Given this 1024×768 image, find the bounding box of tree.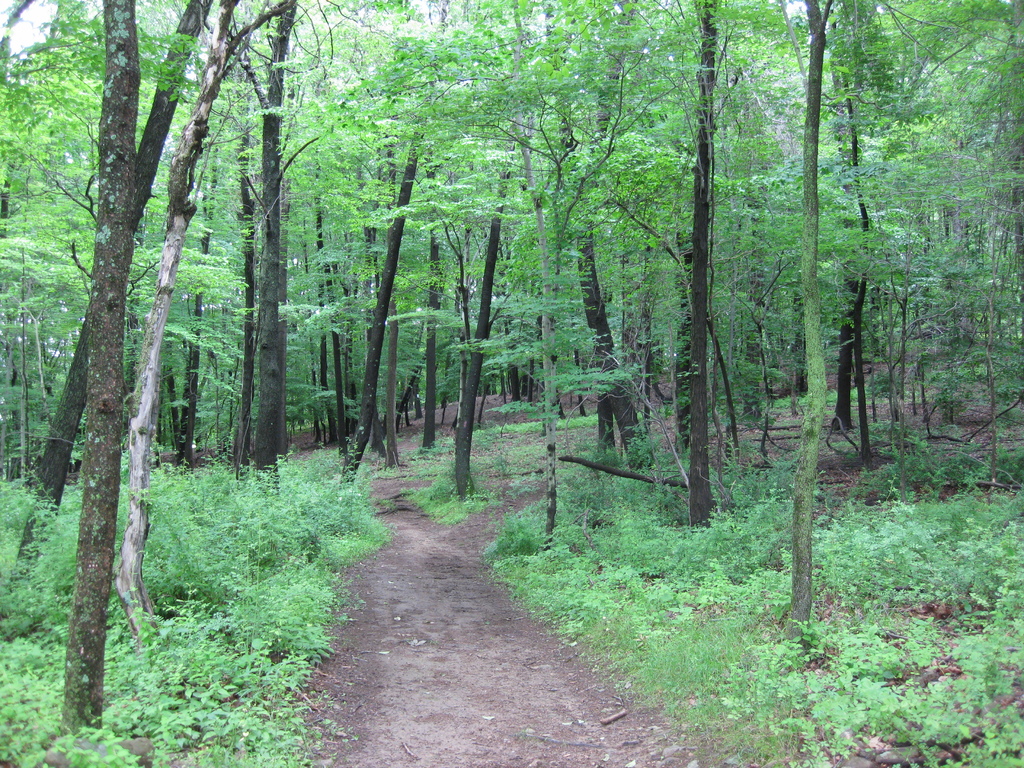
l=790, t=0, r=837, b=638.
